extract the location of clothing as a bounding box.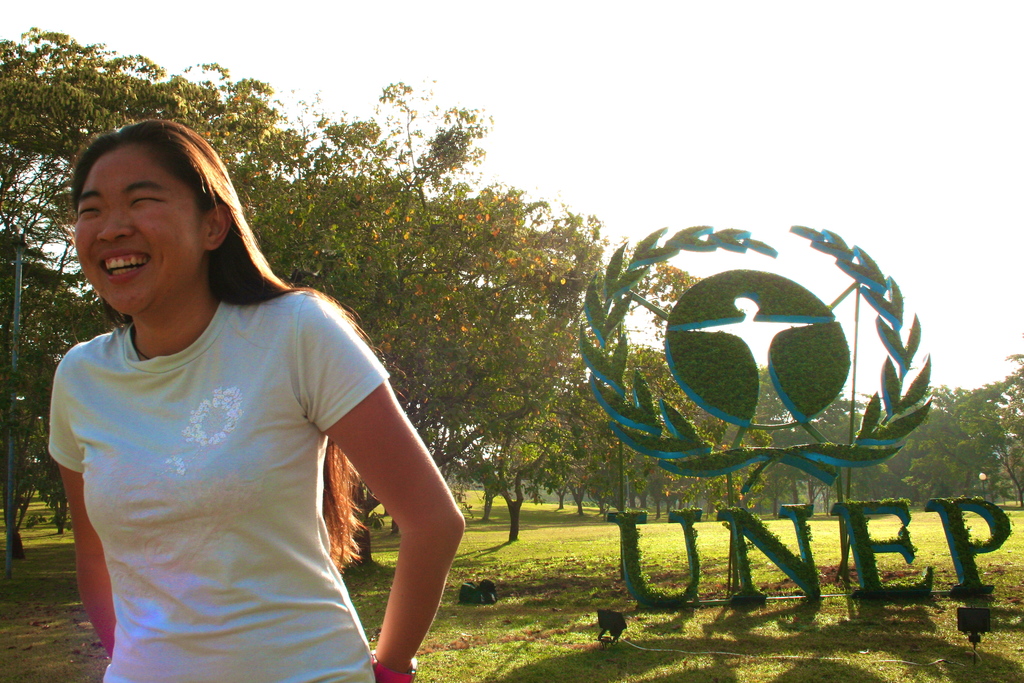
BBox(57, 254, 418, 659).
